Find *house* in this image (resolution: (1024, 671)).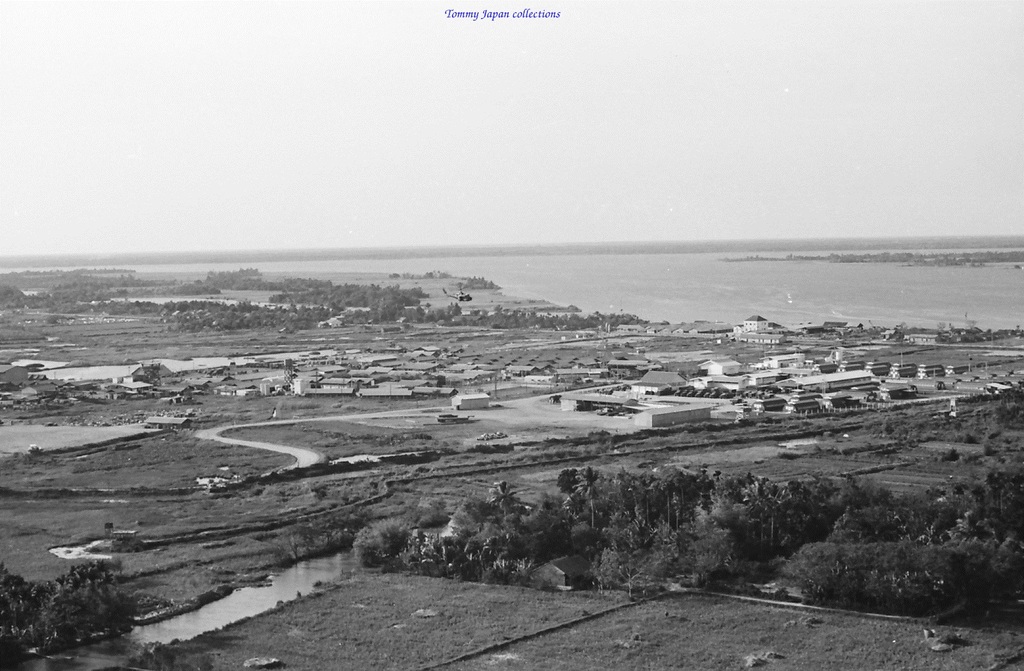
select_region(912, 328, 946, 345).
